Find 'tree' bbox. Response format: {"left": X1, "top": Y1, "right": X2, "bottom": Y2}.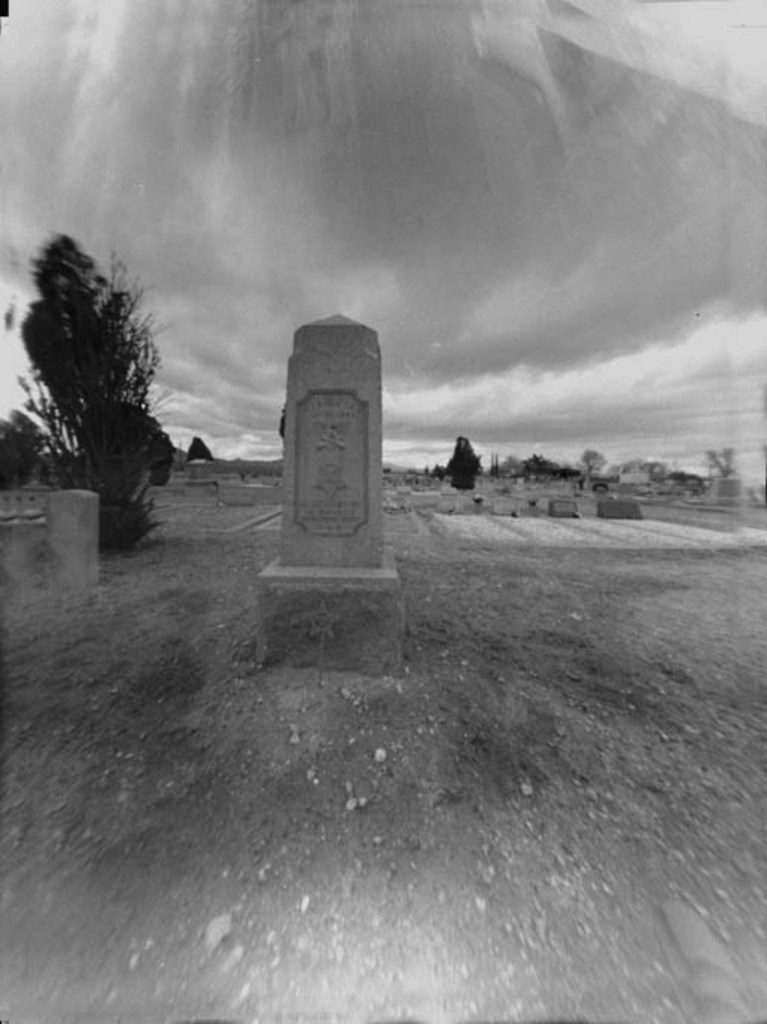
{"left": 185, "top": 432, "right": 207, "bottom": 464}.
